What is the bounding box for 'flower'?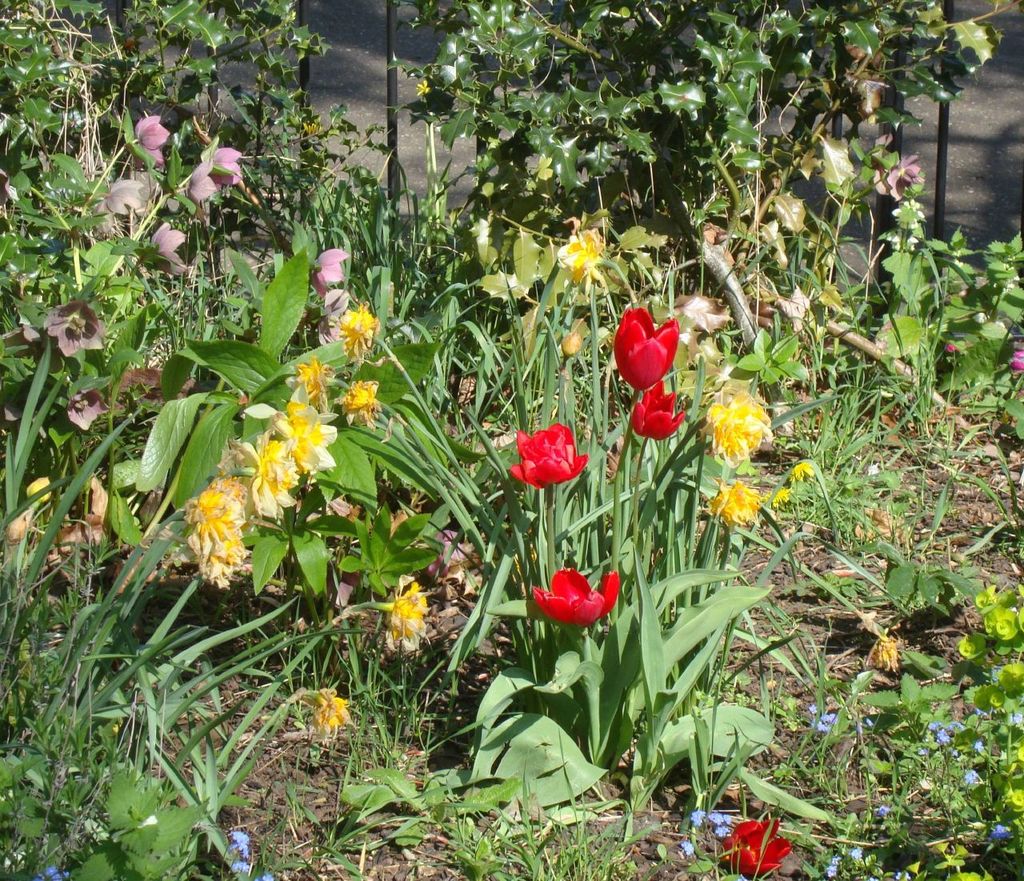
locate(280, 351, 330, 420).
